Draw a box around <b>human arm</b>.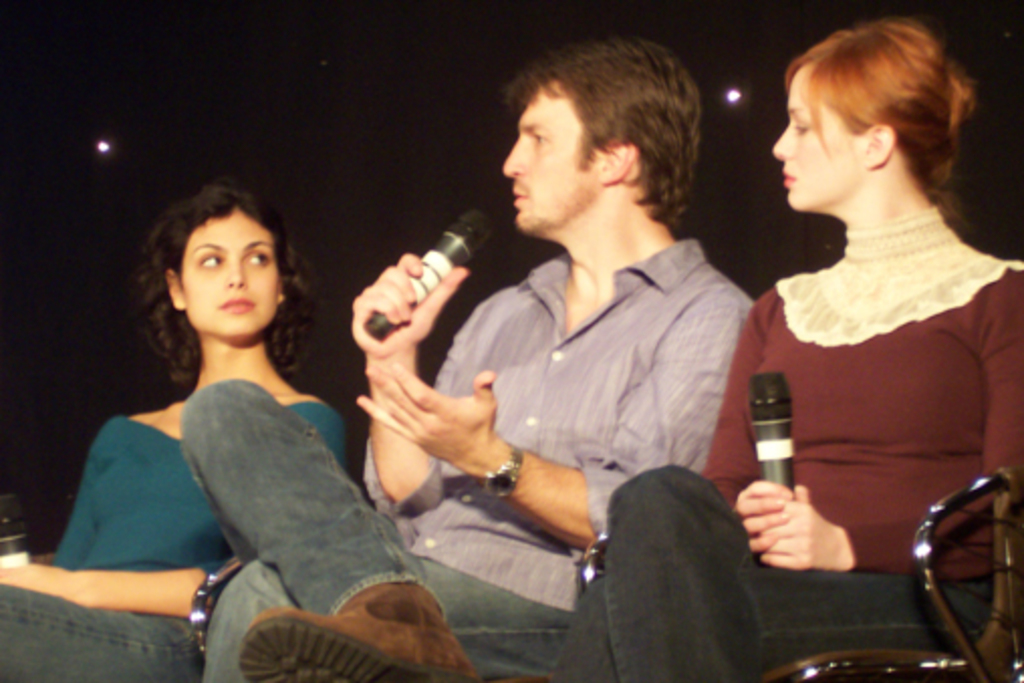
0,554,230,623.
